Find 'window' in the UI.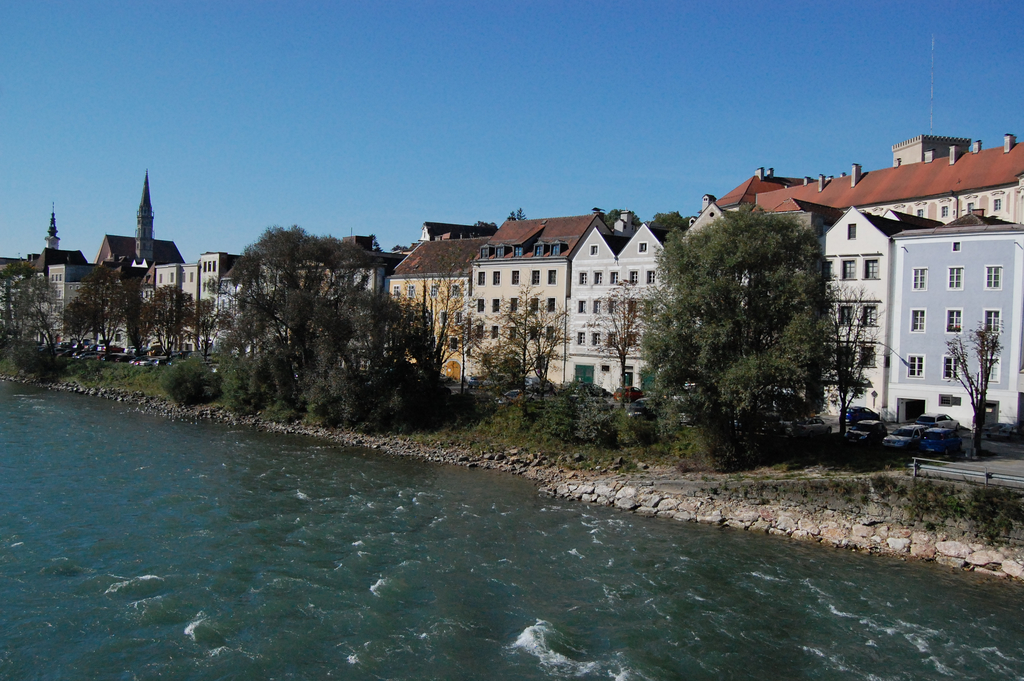
UI element at x1=905, y1=354, x2=925, y2=379.
